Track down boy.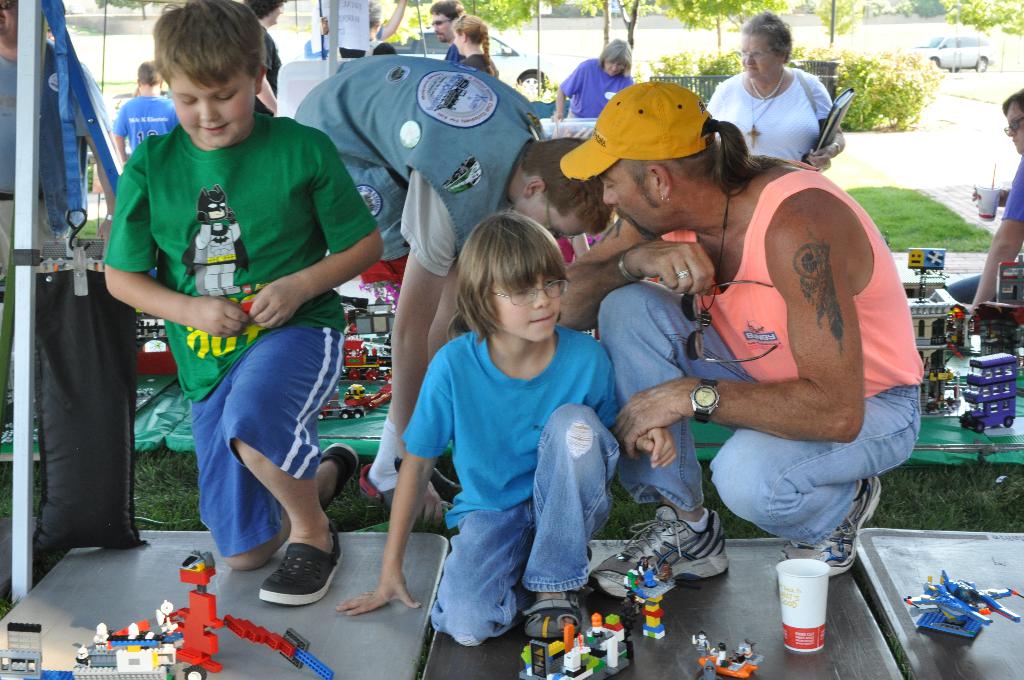
Tracked to box(112, 57, 175, 161).
